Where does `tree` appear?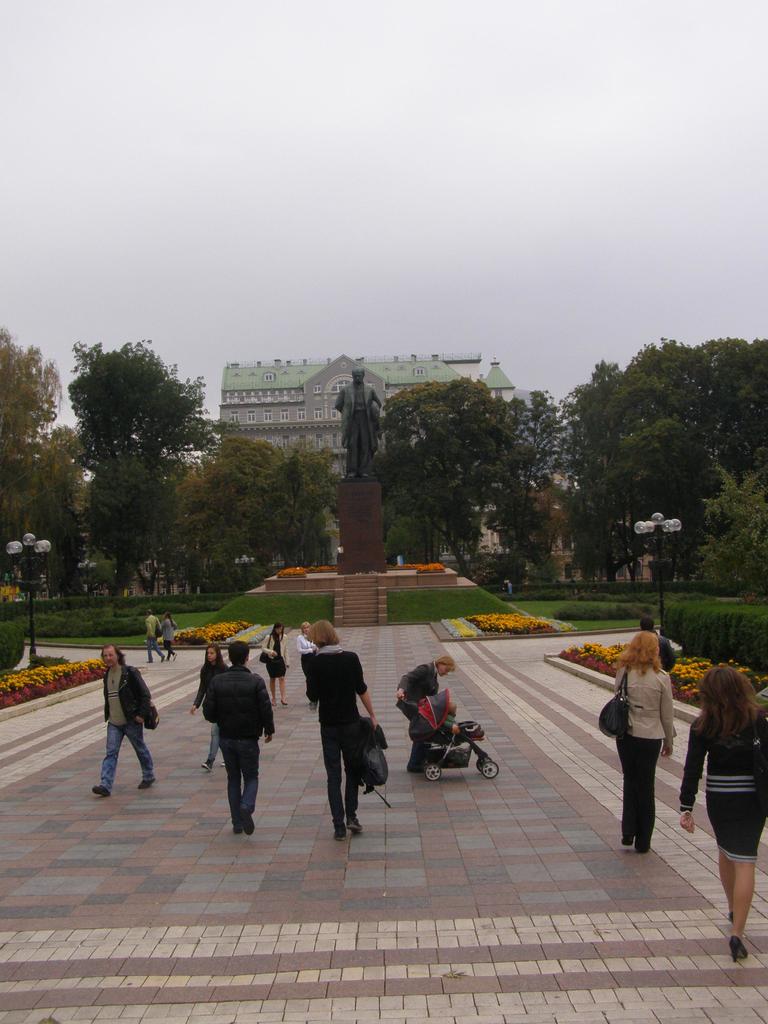
Appears at 566 323 767 618.
